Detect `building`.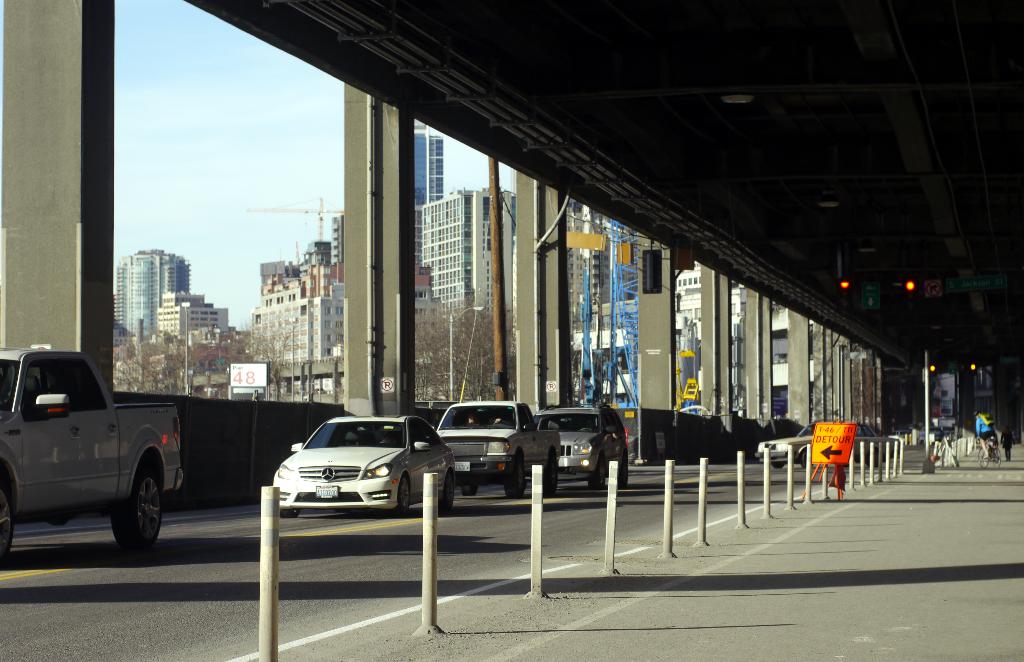
Detected at <box>412,119,448,218</box>.
